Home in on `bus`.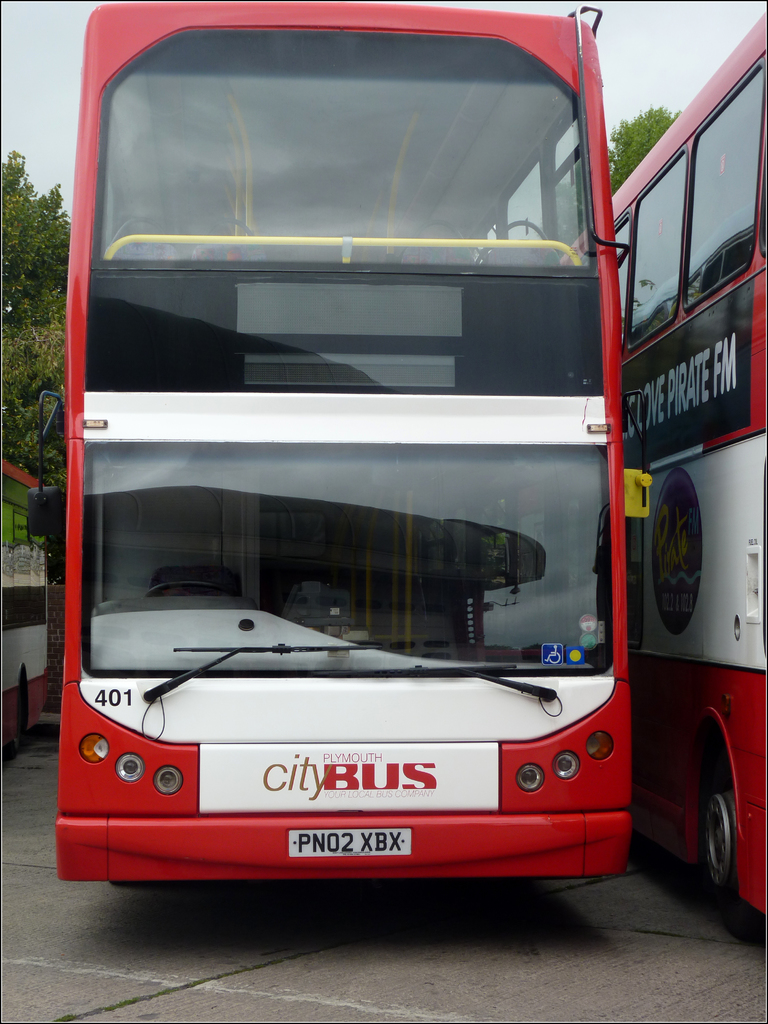
Homed in at locate(0, 456, 53, 760).
